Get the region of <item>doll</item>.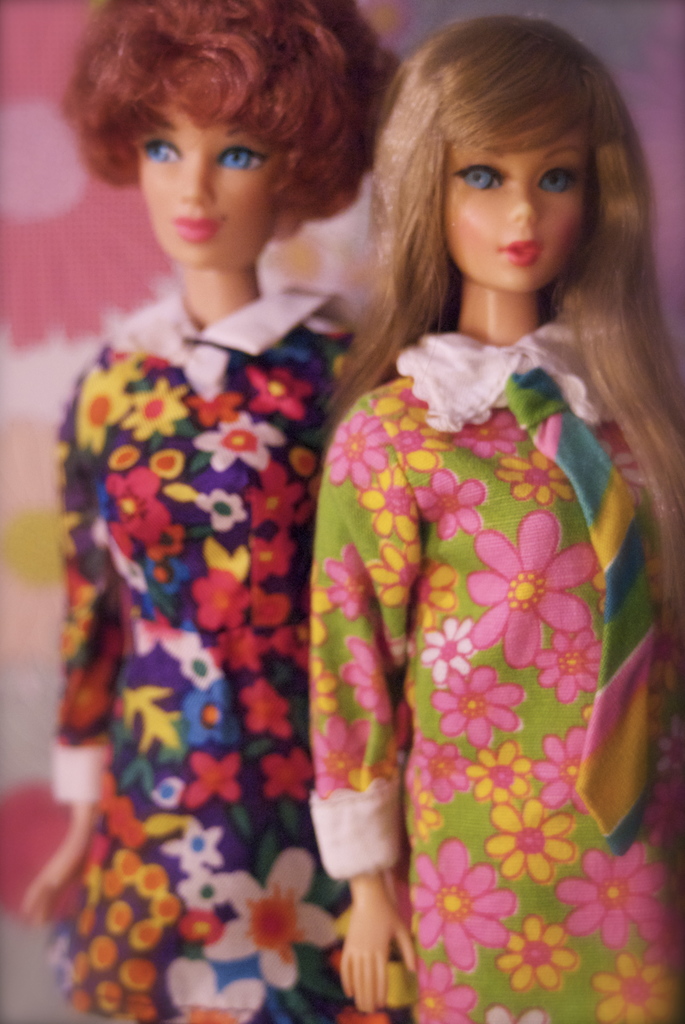
52/0/425/1012.
